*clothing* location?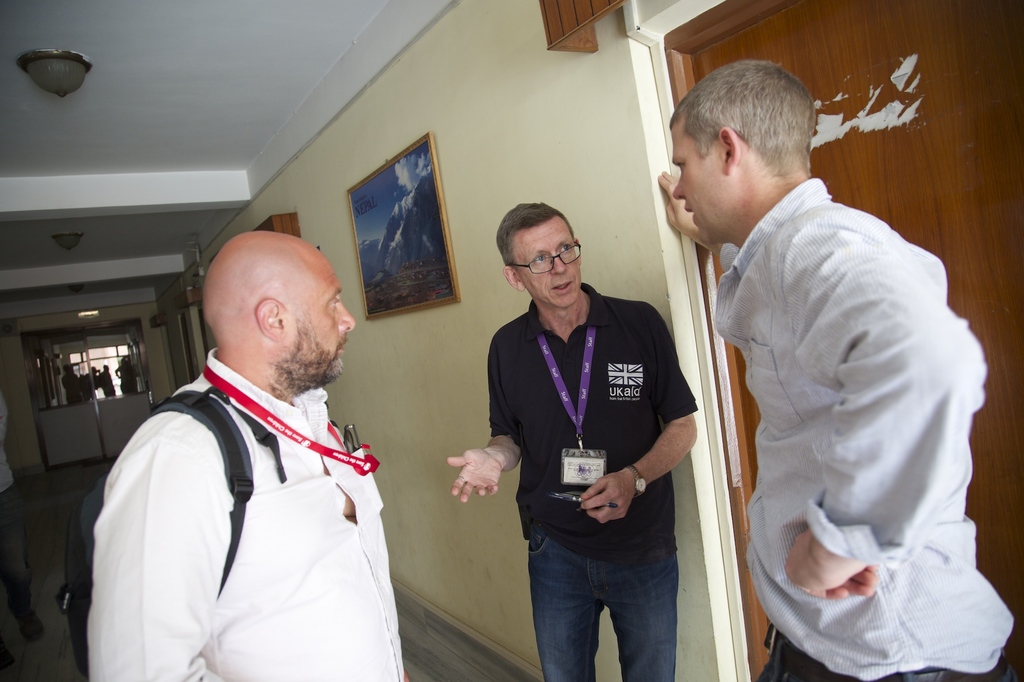
pyautogui.locateOnScreen(84, 345, 408, 681)
